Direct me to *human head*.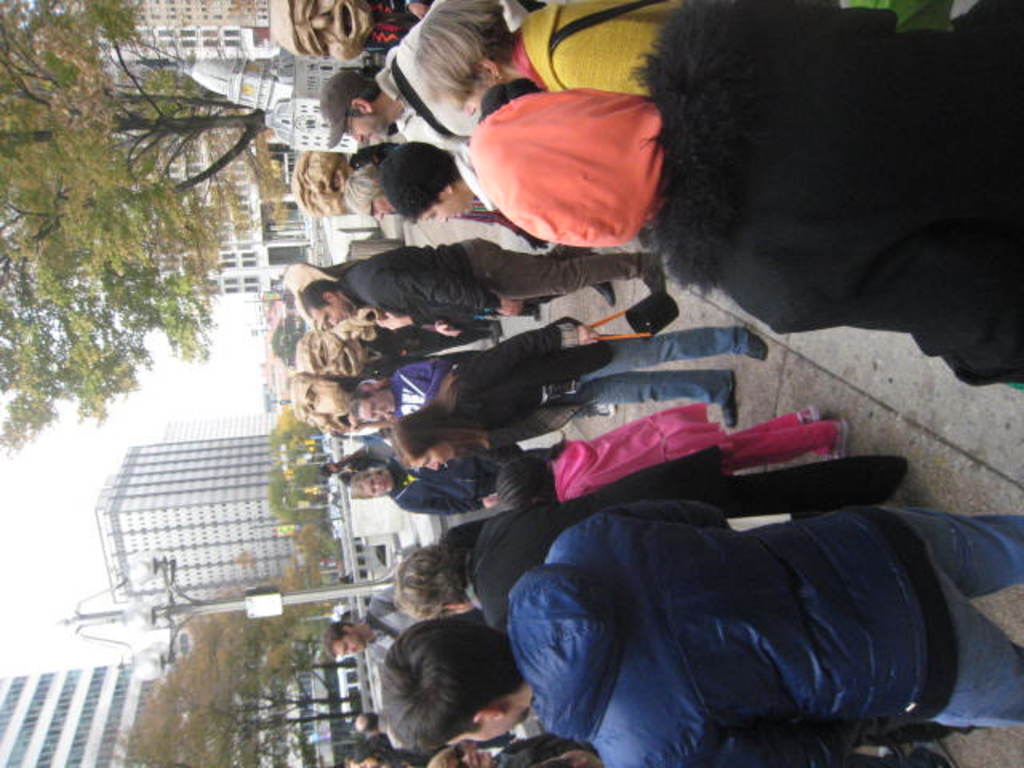
Direction: [left=357, top=710, right=384, bottom=736].
